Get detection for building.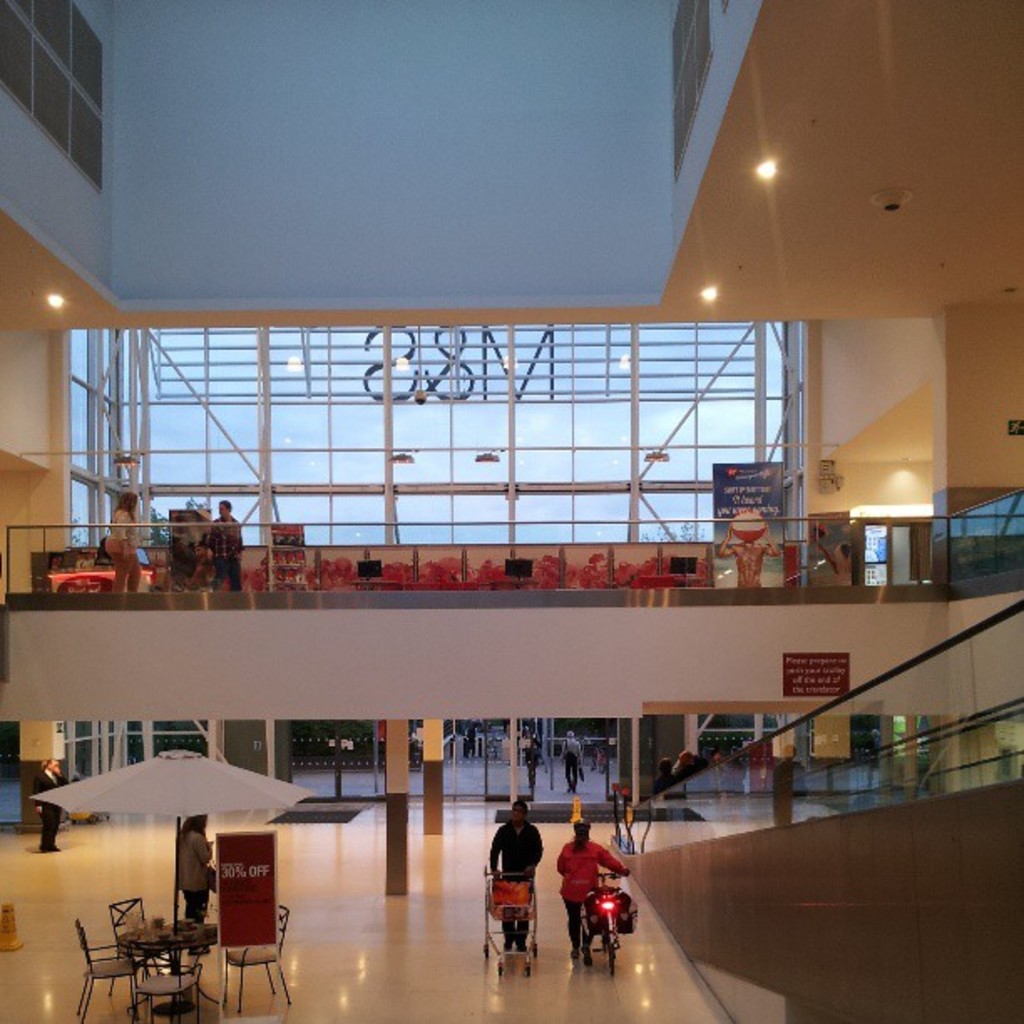
Detection: {"x1": 0, "y1": 0, "x2": 1022, "y2": 1022}.
